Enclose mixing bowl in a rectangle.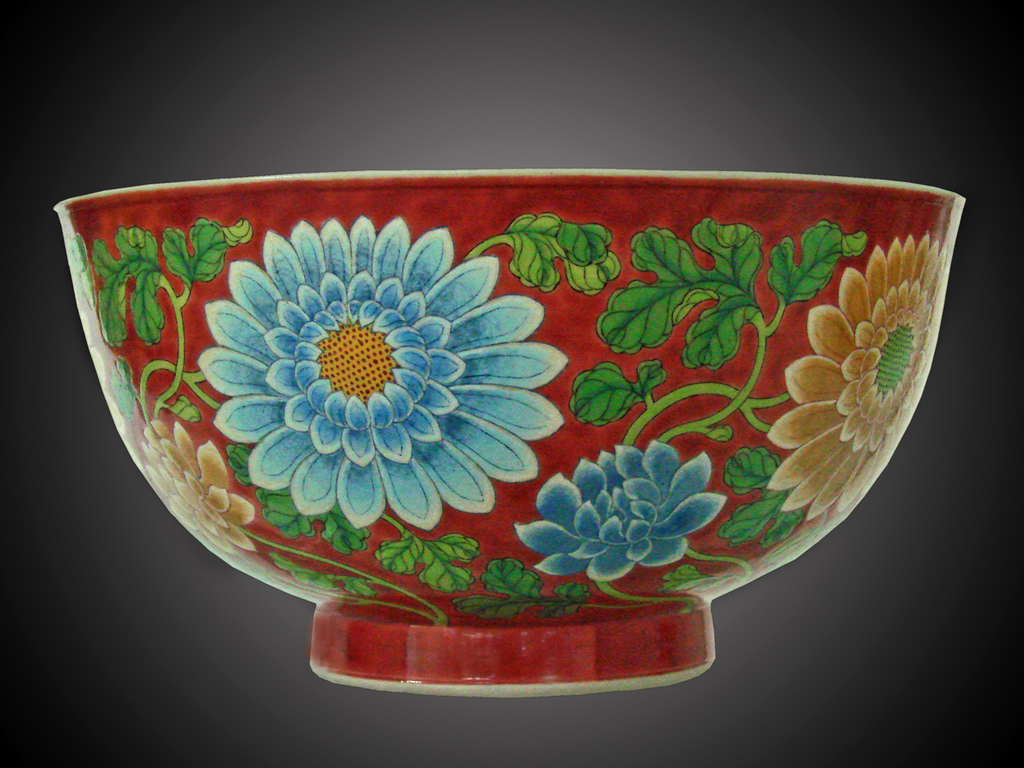
bbox(56, 165, 968, 695).
